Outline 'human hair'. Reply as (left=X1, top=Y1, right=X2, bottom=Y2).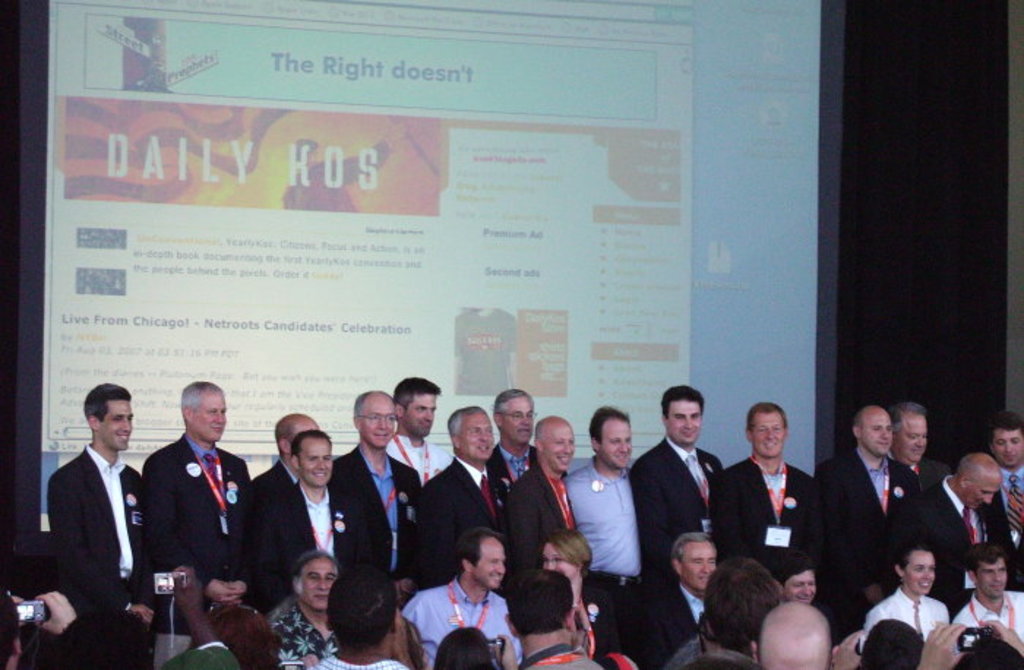
(left=983, top=408, right=1023, bottom=443).
